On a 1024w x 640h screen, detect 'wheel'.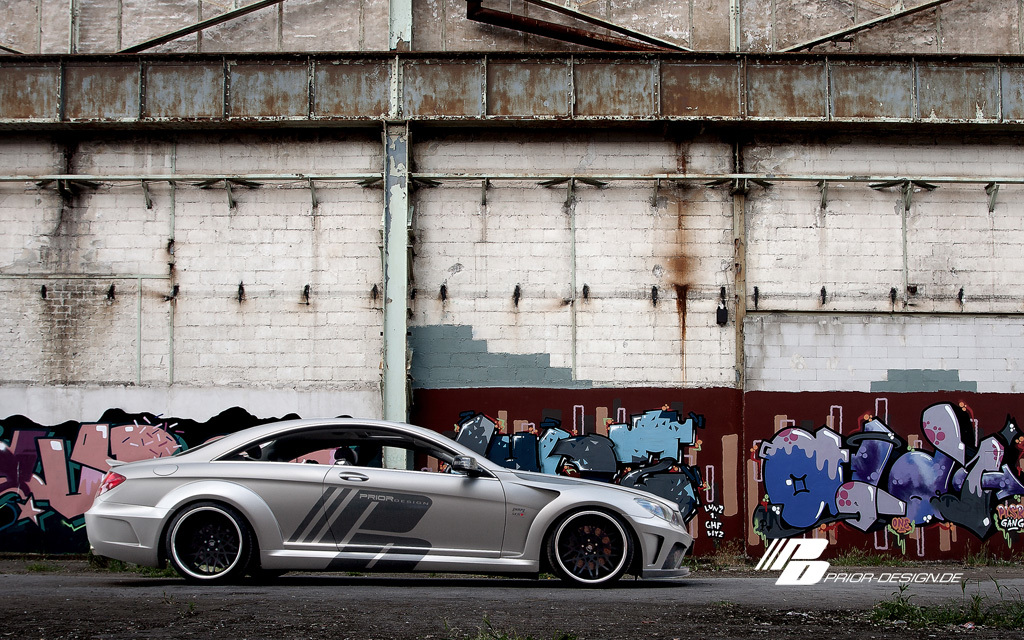
bbox(547, 508, 638, 590).
